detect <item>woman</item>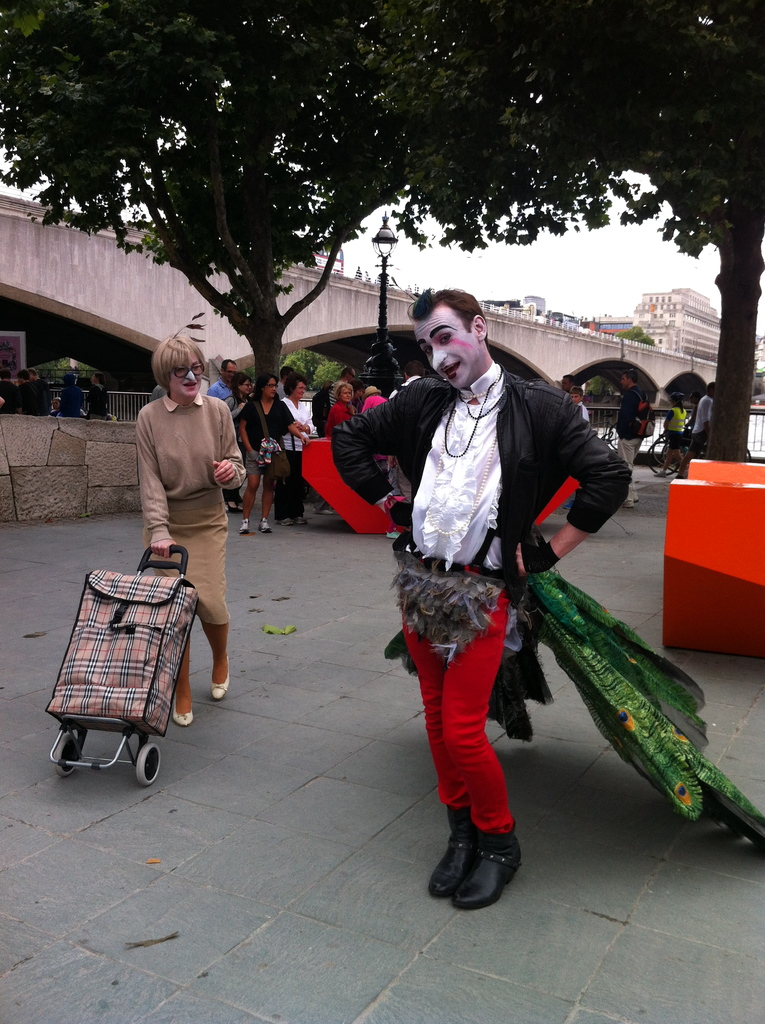
(321,383,358,439)
